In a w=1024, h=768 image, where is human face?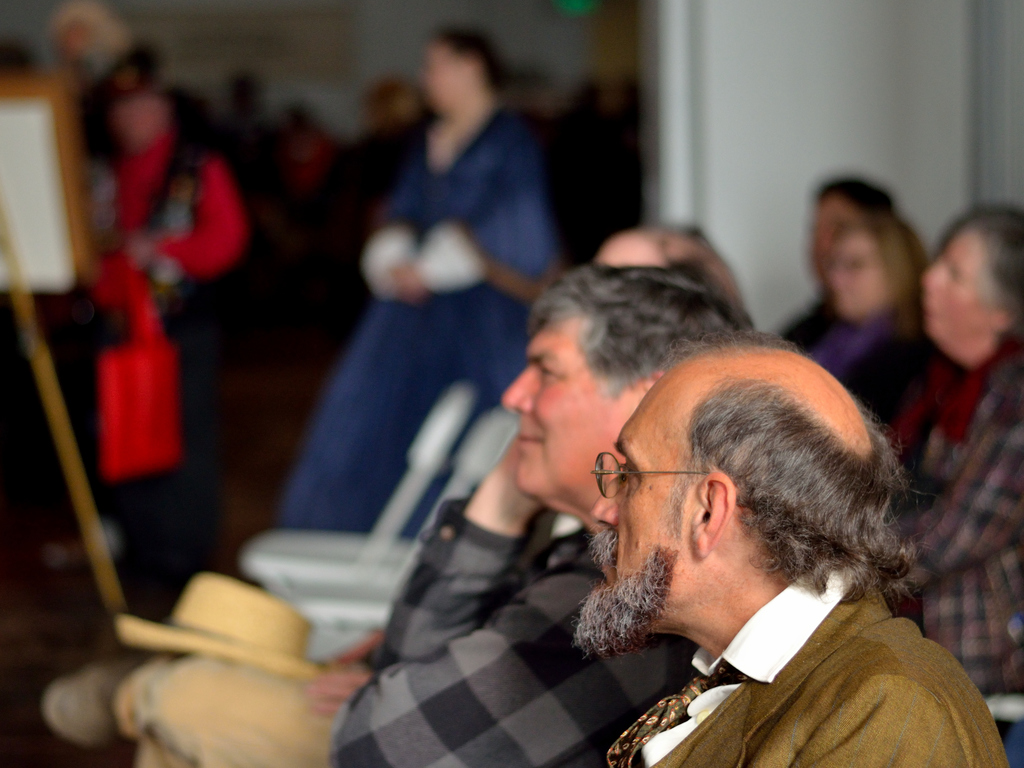
120:93:165:143.
